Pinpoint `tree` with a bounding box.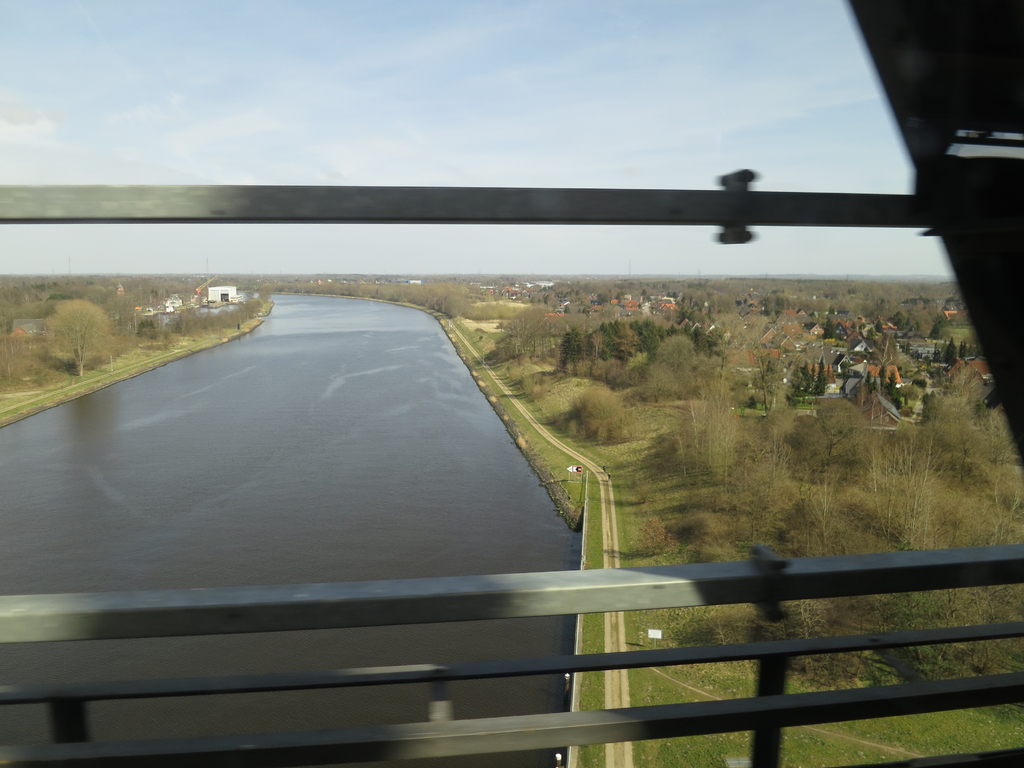
[779, 383, 874, 479].
